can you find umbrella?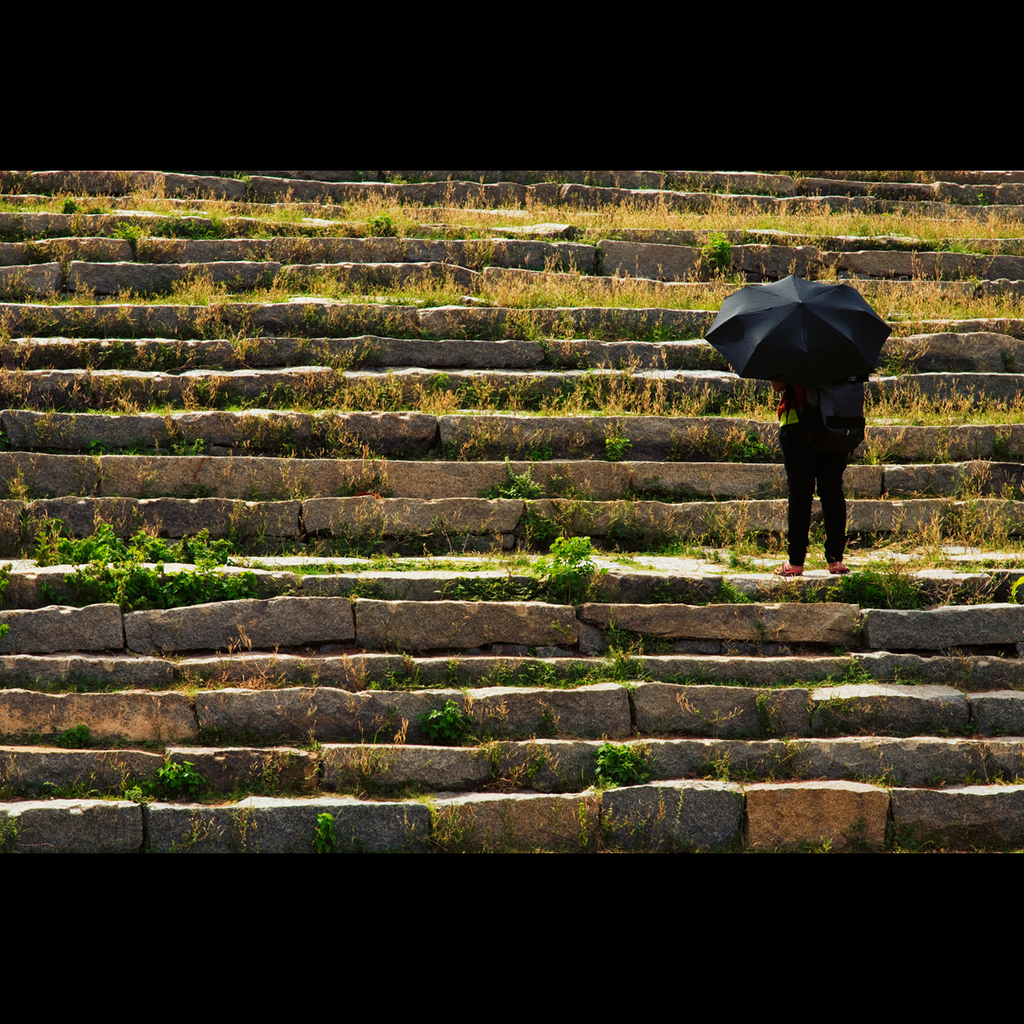
Yes, bounding box: box(696, 276, 888, 418).
